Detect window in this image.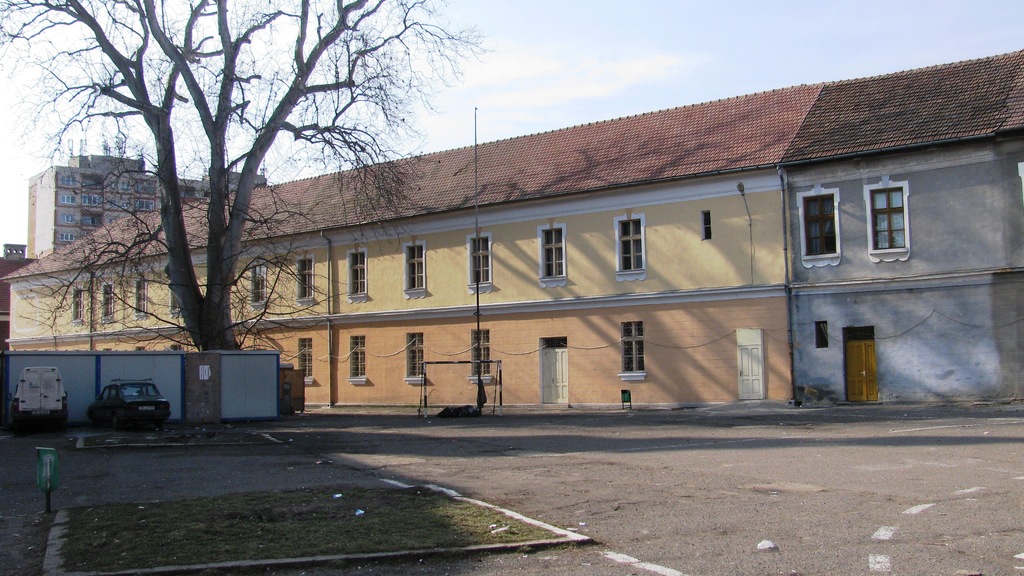
Detection: (x1=58, y1=212, x2=79, y2=221).
